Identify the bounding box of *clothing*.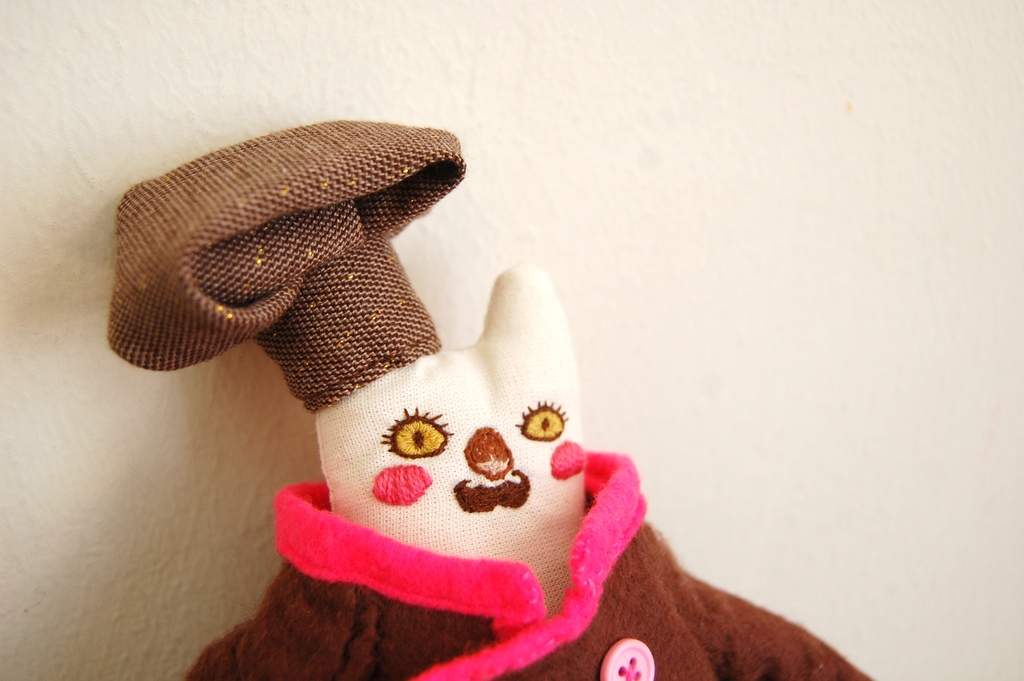
l=183, t=445, r=869, b=680.
